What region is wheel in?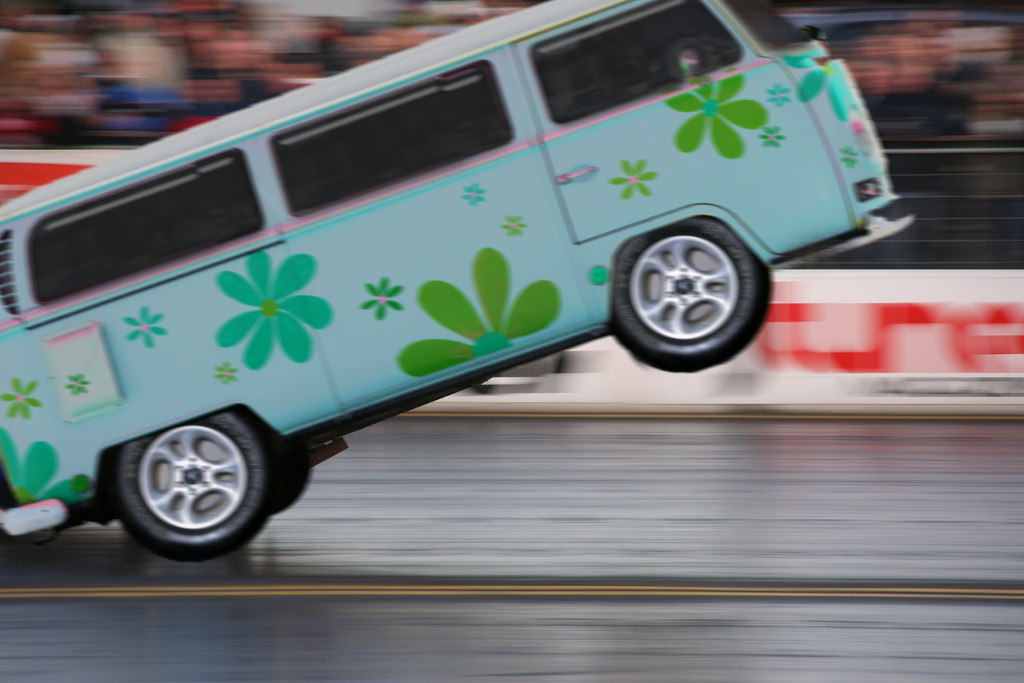
bbox=[267, 431, 313, 516].
